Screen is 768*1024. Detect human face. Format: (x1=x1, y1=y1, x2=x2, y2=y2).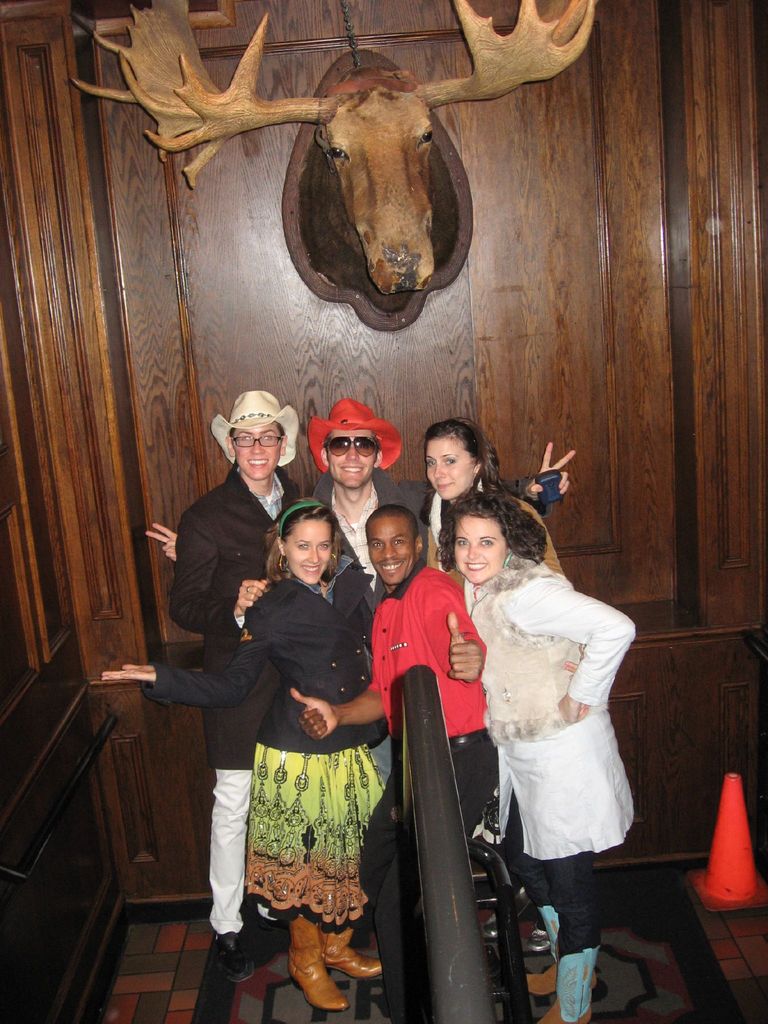
(x1=456, y1=522, x2=506, y2=586).
